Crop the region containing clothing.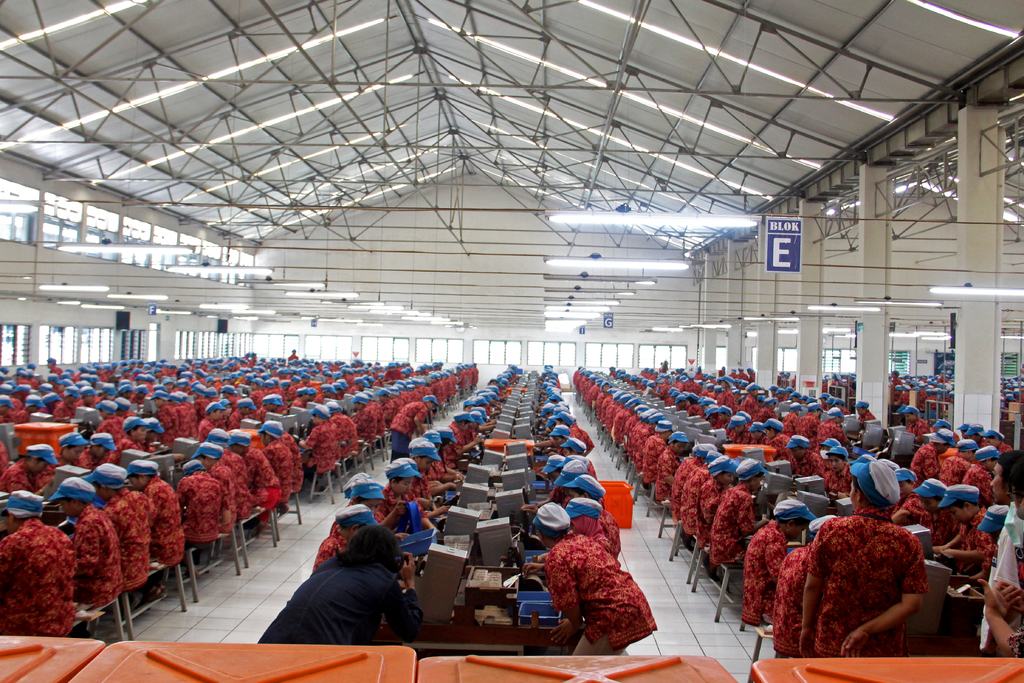
Crop region: <bbox>938, 453, 970, 488</bbox>.
